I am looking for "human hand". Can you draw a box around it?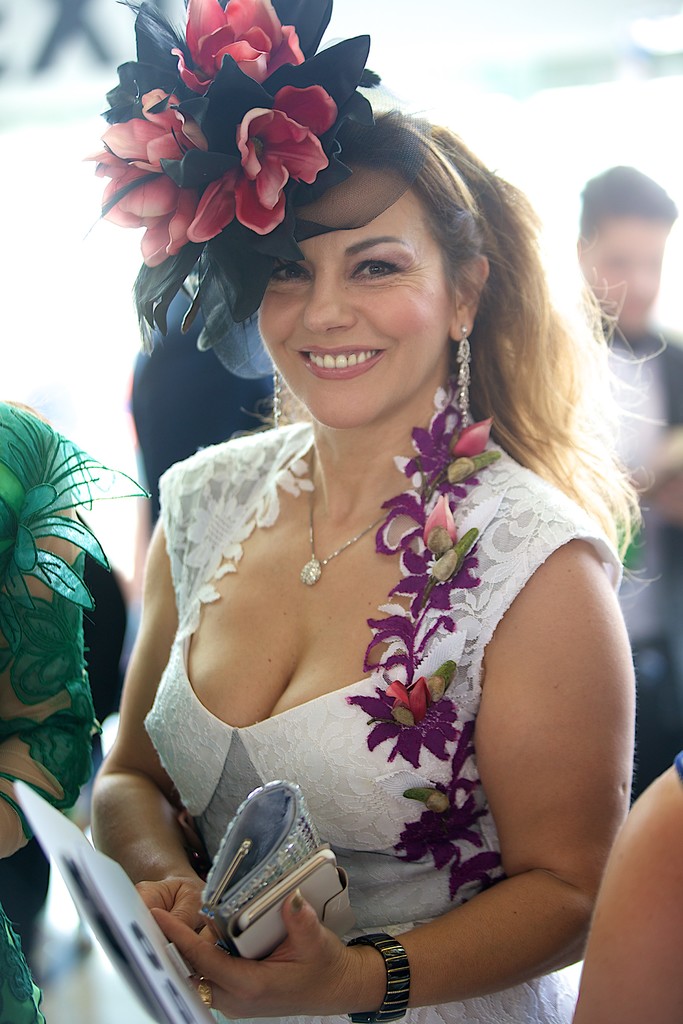
Sure, the bounding box is rect(185, 912, 429, 1015).
